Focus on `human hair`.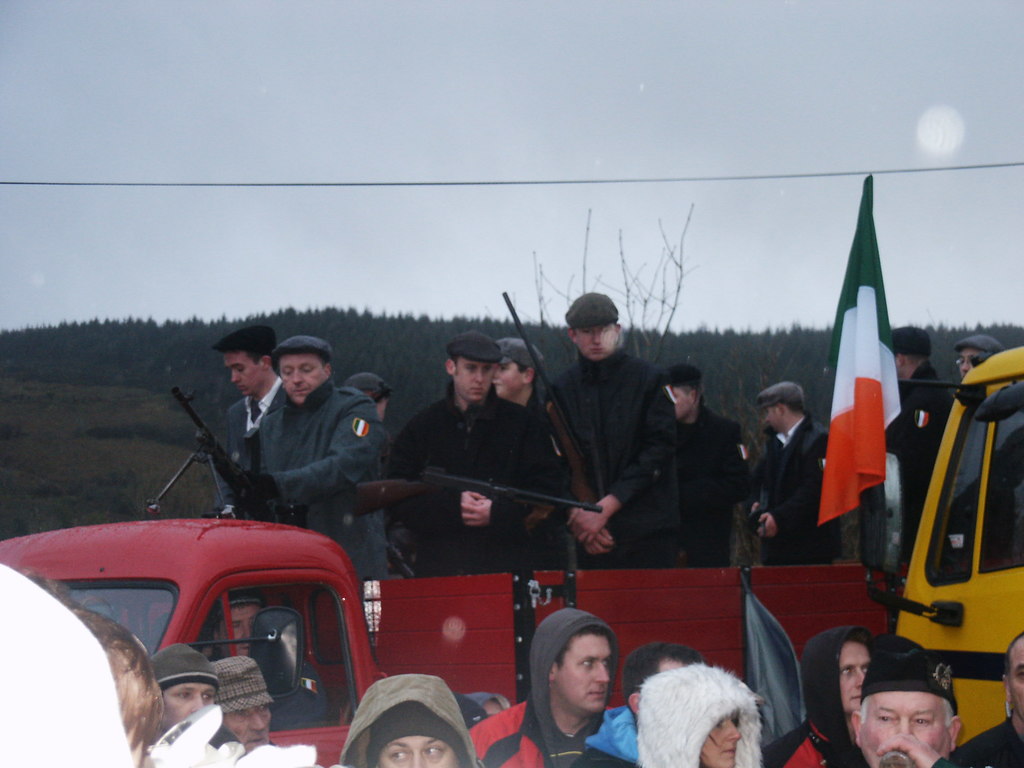
Focused at <bbox>1004, 633, 1023, 685</bbox>.
